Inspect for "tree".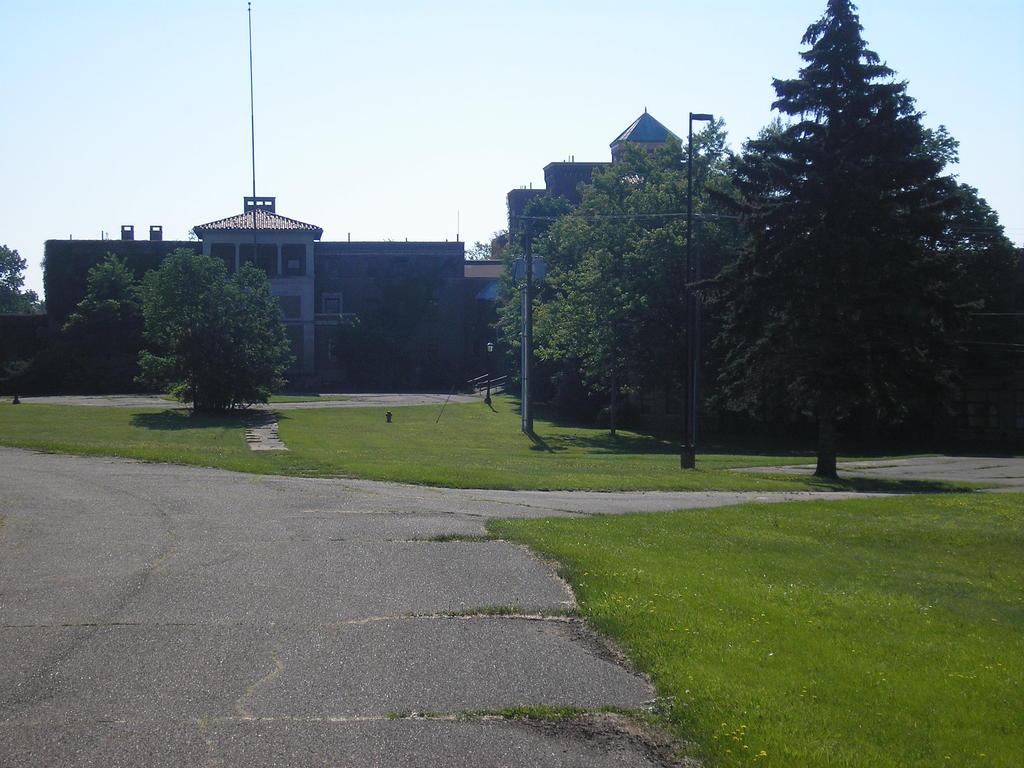
Inspection: 525,114,782,444.
